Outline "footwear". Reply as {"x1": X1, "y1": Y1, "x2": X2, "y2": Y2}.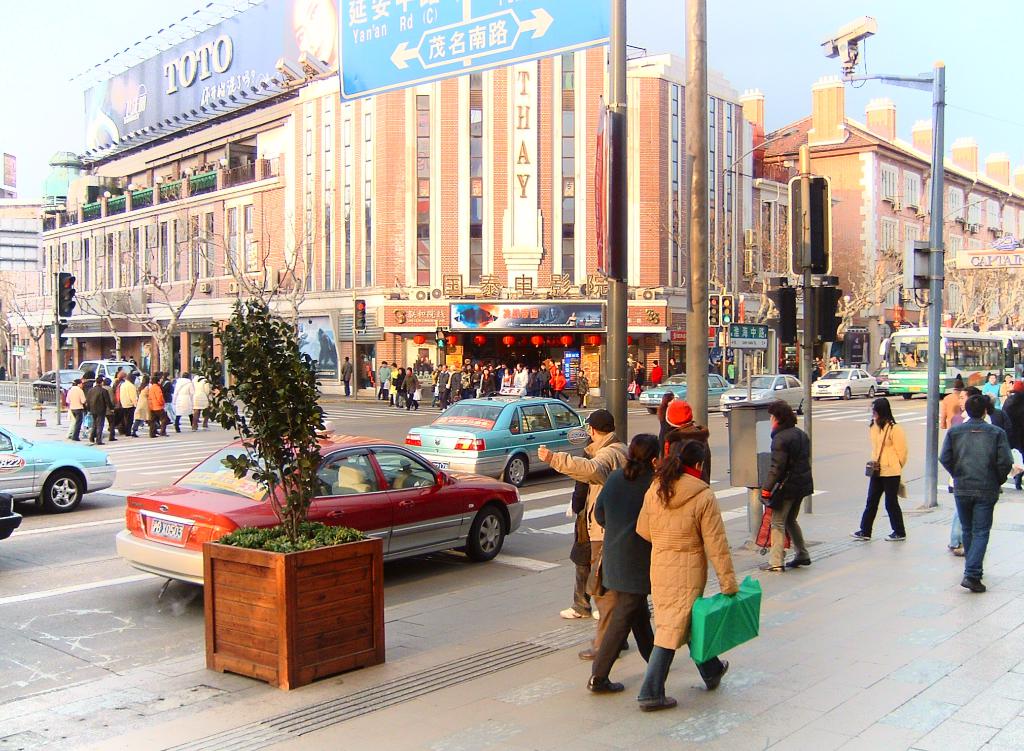
{"x1": 74, "y1": 438, "x2": 77, "y2": 443}.
